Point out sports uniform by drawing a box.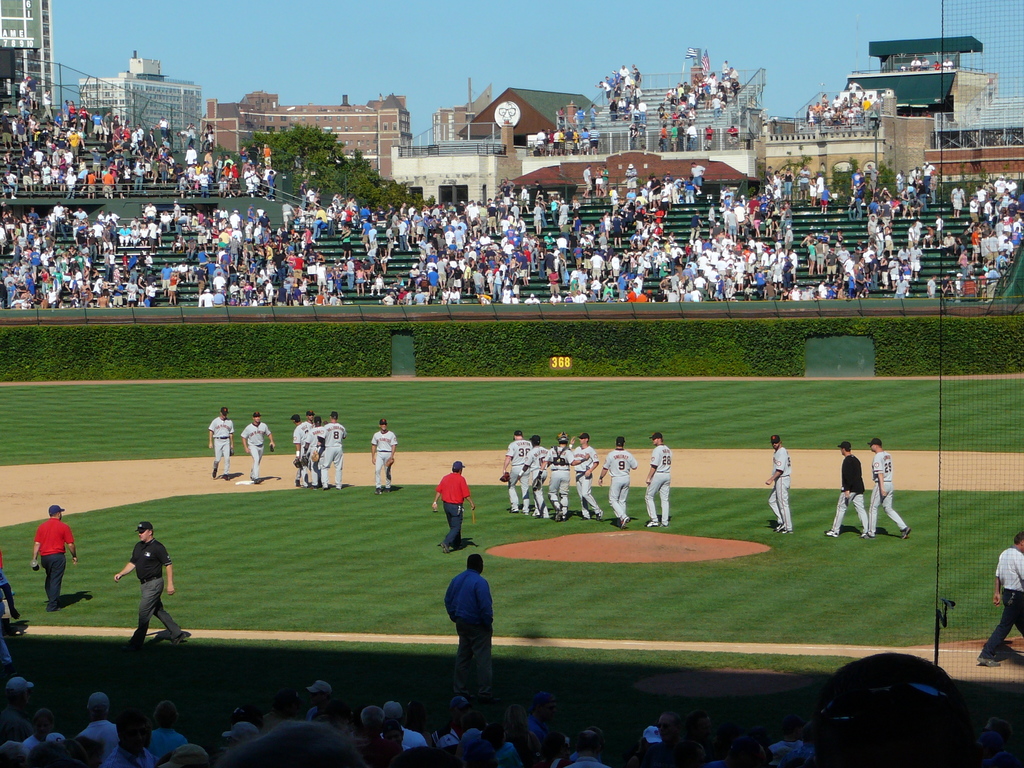
bbox=(127, 541, 182, 657).
